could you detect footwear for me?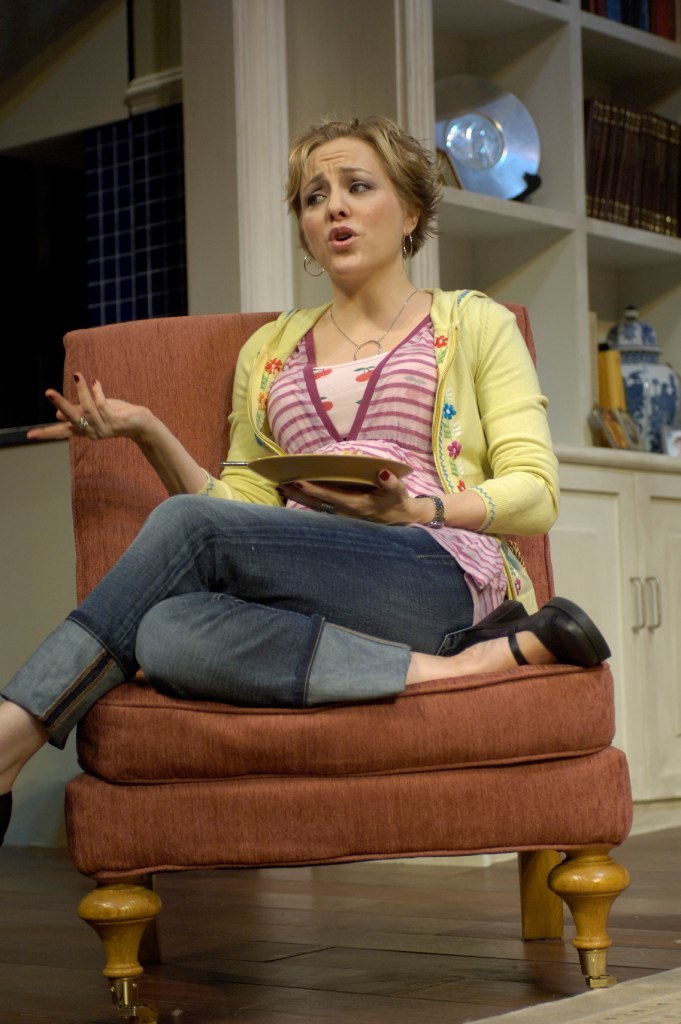
Detection result: (423,596,615,683).
